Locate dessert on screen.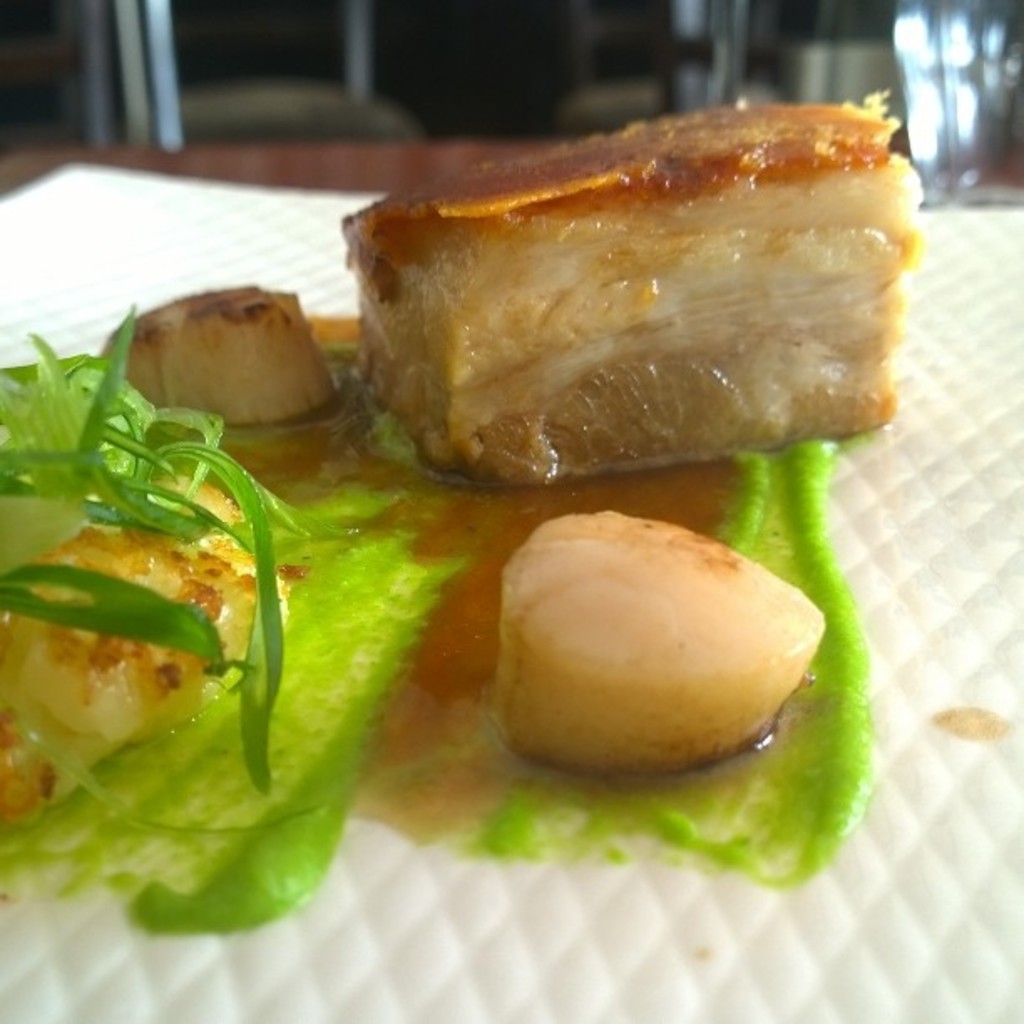
On screen at [495, 505, 820, 775].
